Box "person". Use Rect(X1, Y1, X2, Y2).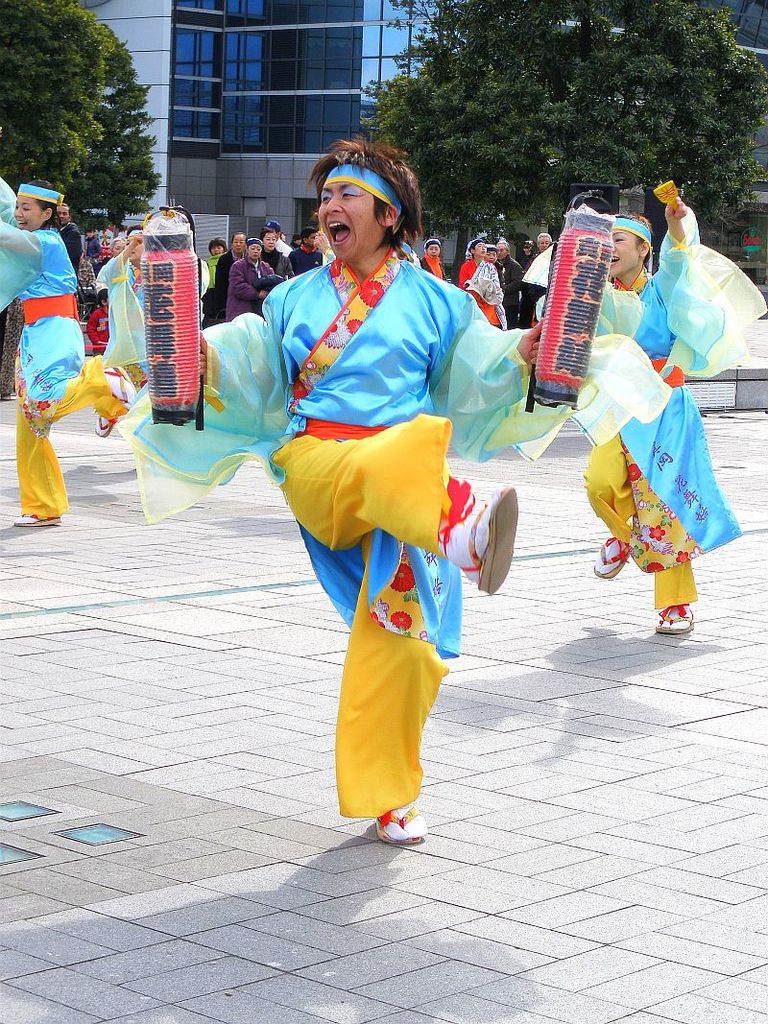
Rect(54, 203, 85, 273).
